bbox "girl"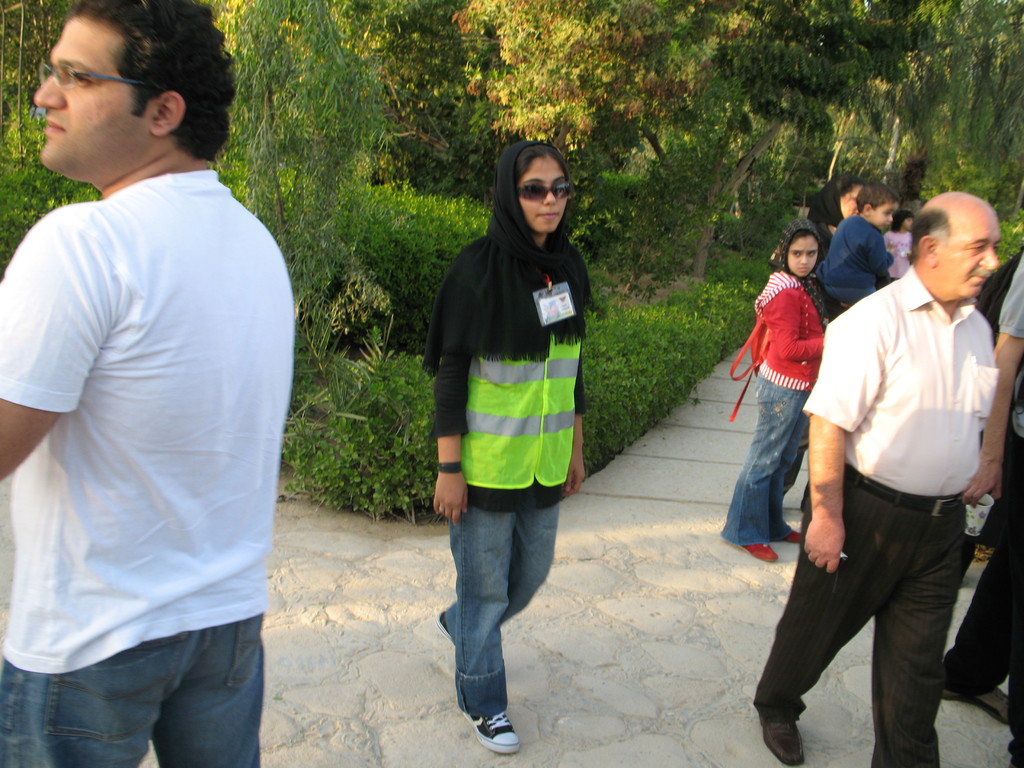
422 141 594 756
